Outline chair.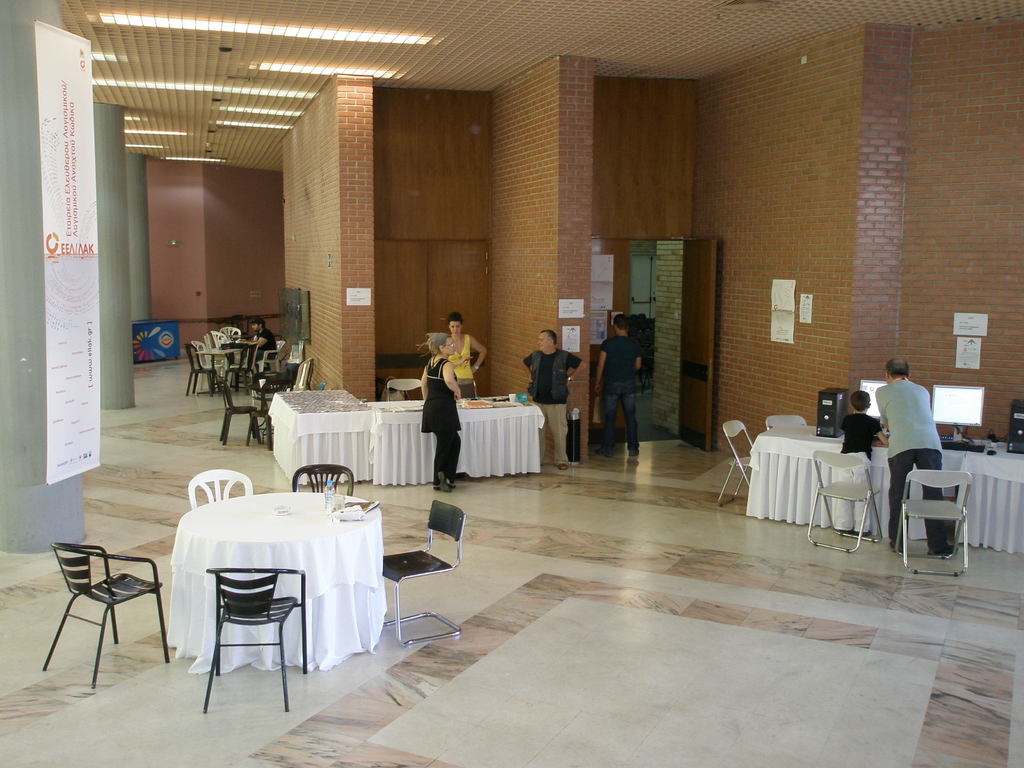
Outline: x1=385 y1=504 x2=461 y2=643.
